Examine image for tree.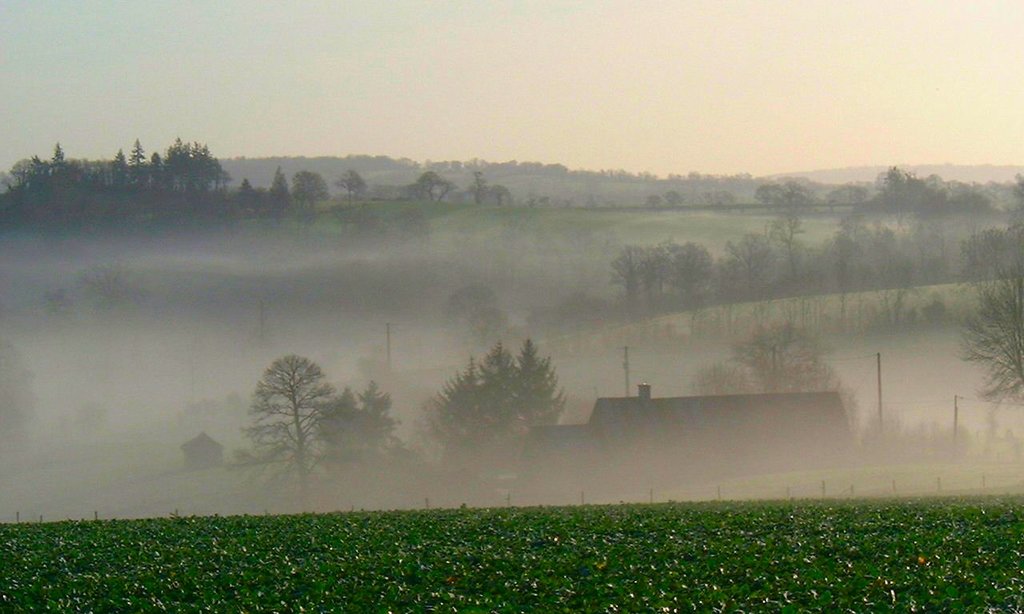
Examination result: 410/175/455/208.
